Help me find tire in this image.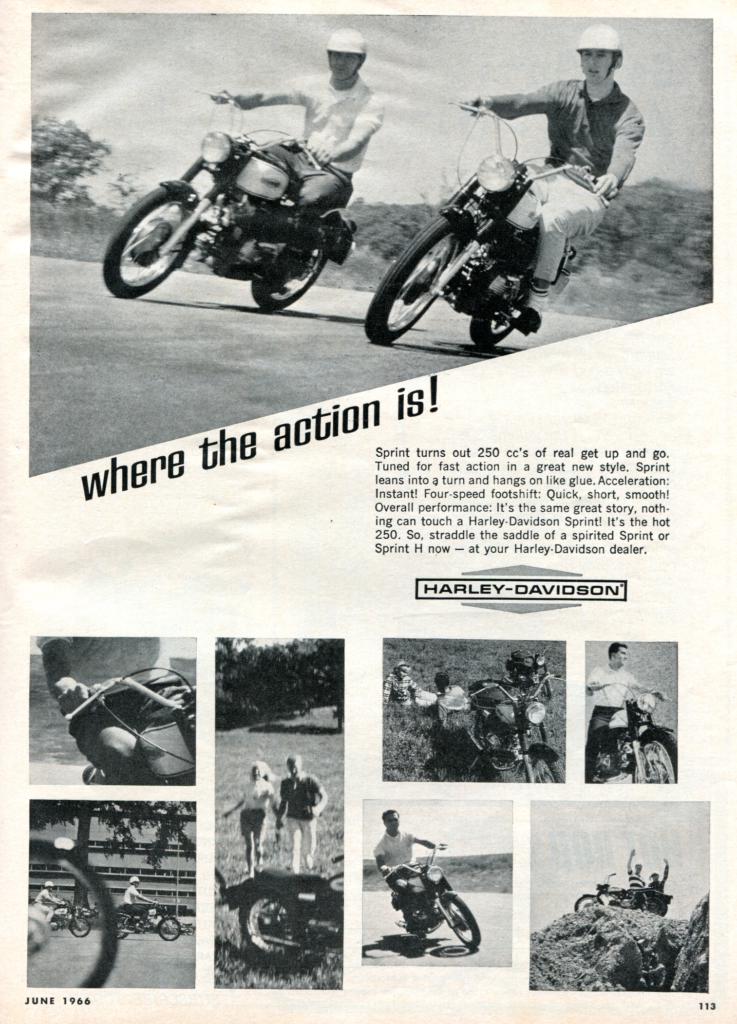
Found it: (left=364, top=214, right=467, bottom=342).
